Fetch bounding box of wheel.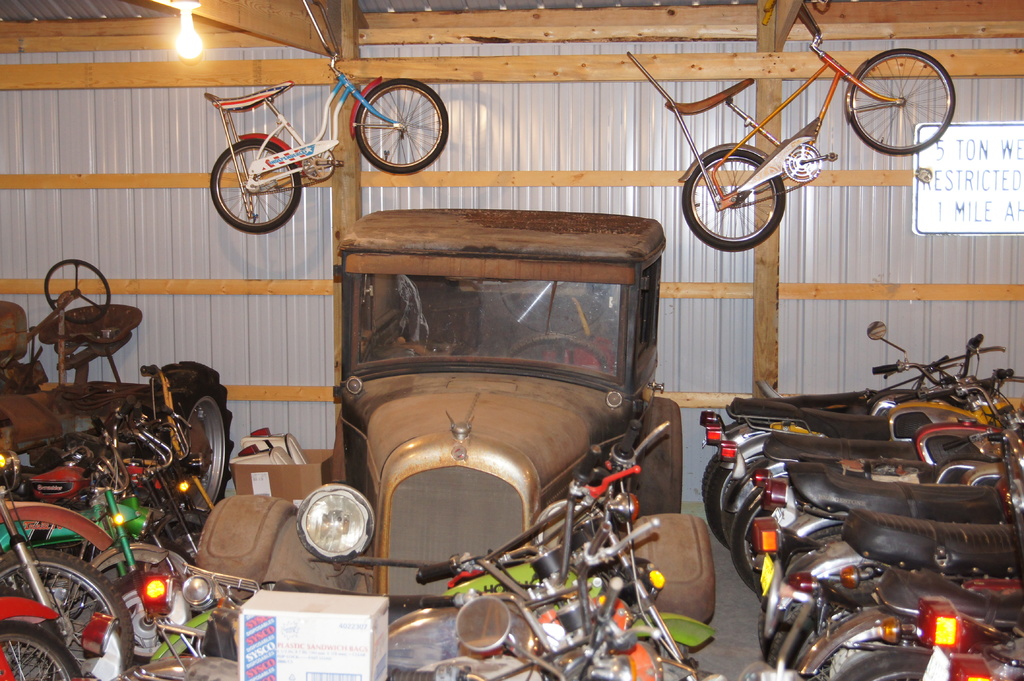
Bbox: [x1=703, y1=457, x2=724, y2=505].
